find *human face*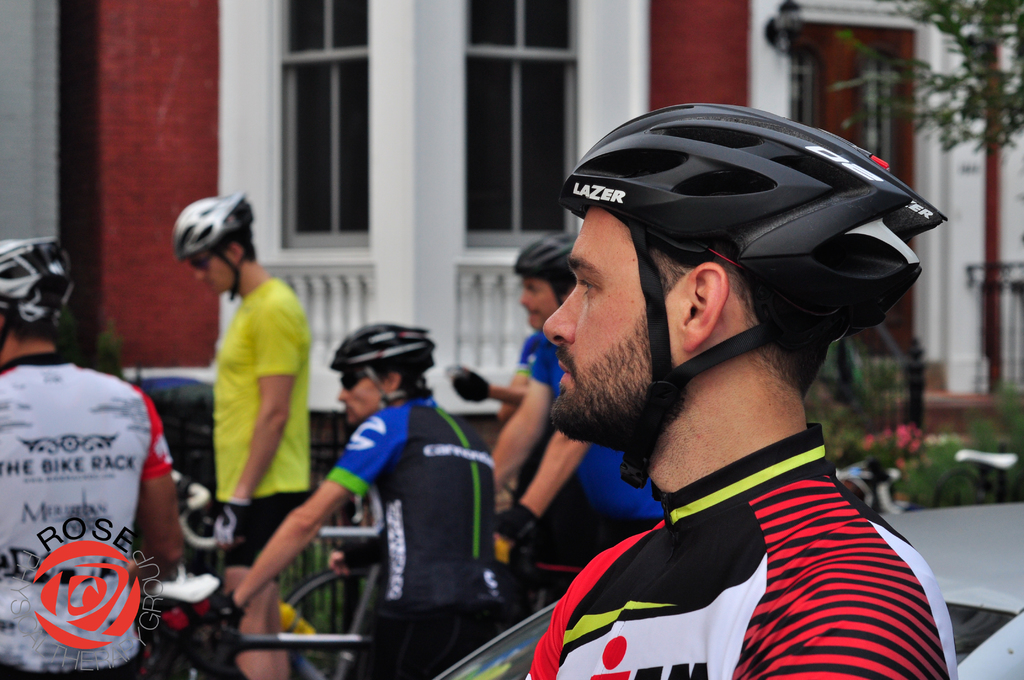
<bbox>339, 367, 383, 423</bbox>
